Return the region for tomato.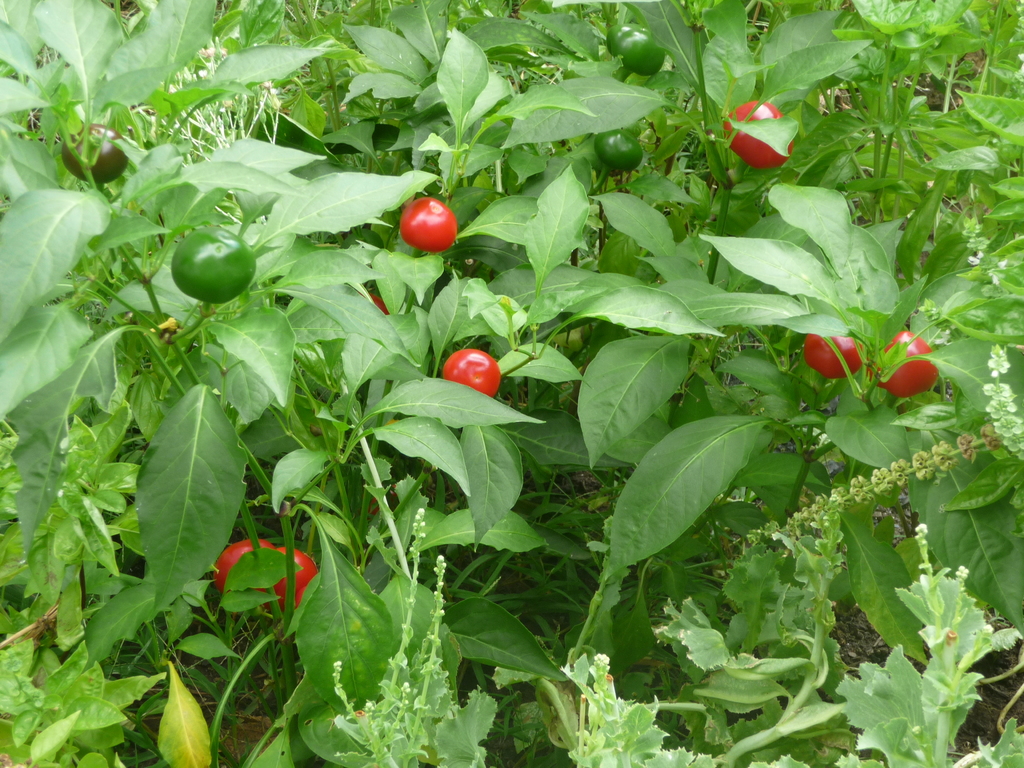
<box>218,536,282,587</box>.
